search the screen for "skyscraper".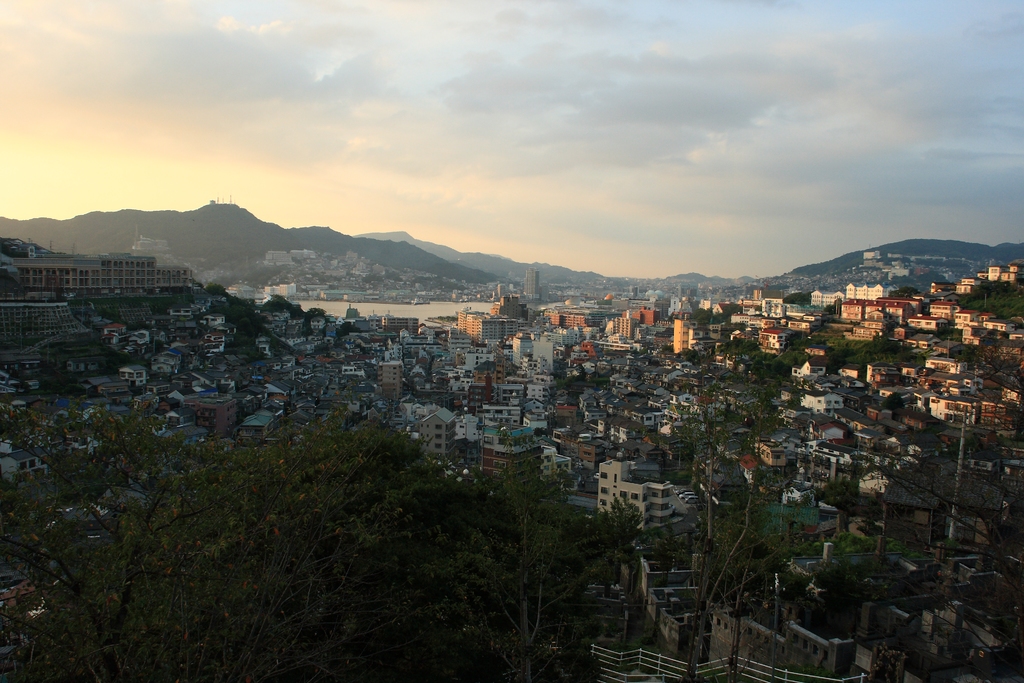
Found at locate(671, 322, 689, 356).
